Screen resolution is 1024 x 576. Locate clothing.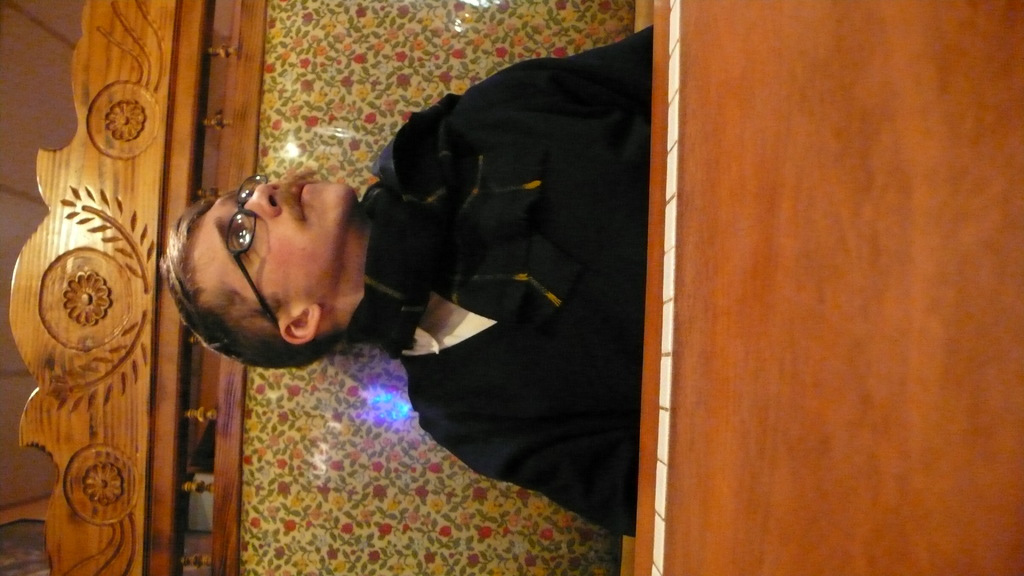
(left=339, top=0, right=653, bottom=562).
